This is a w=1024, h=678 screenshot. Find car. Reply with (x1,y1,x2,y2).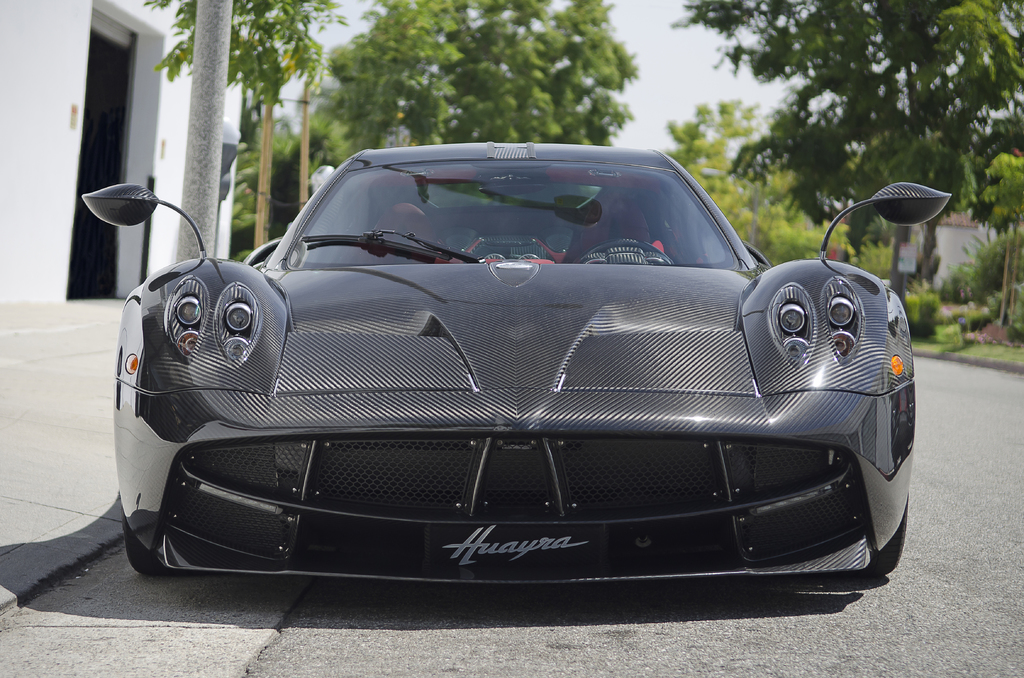
(77,139,950,580).
